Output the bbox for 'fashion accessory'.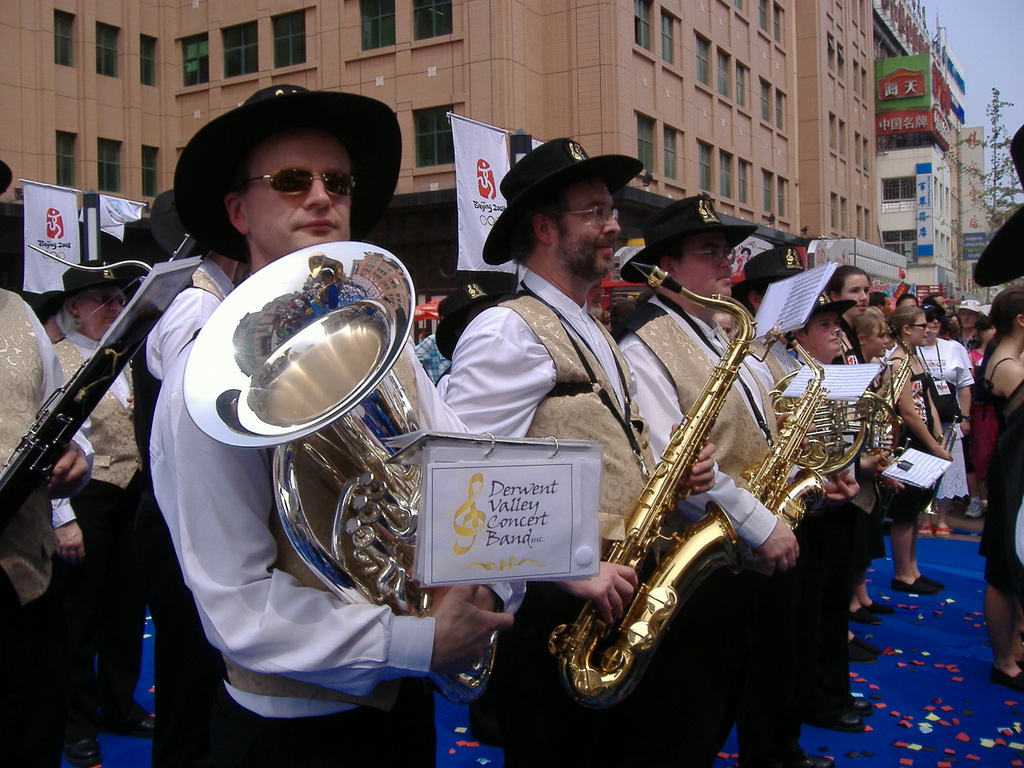
742,252,802,285.
